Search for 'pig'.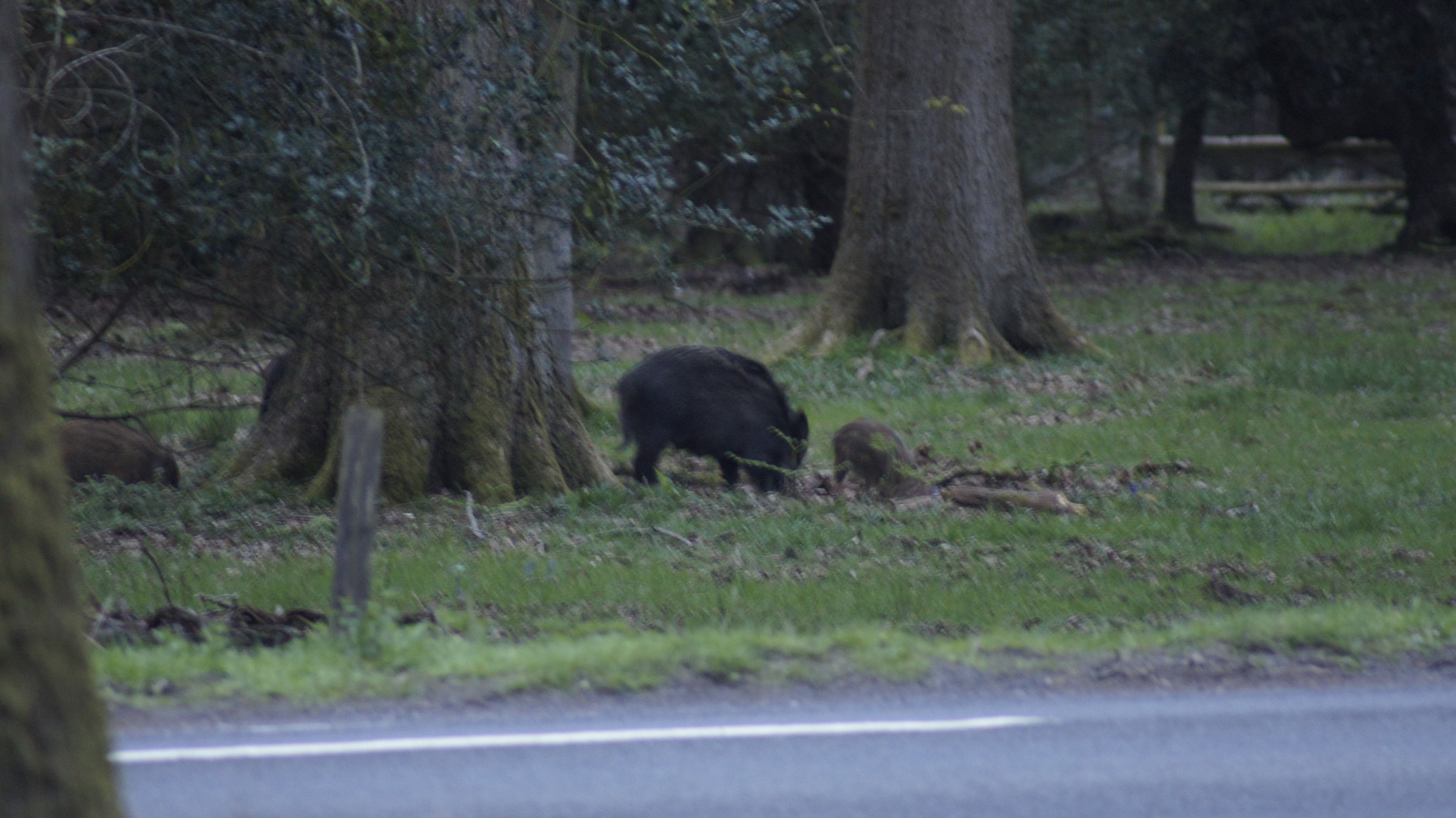
Found at bbox(183, 103, 240, 147).
